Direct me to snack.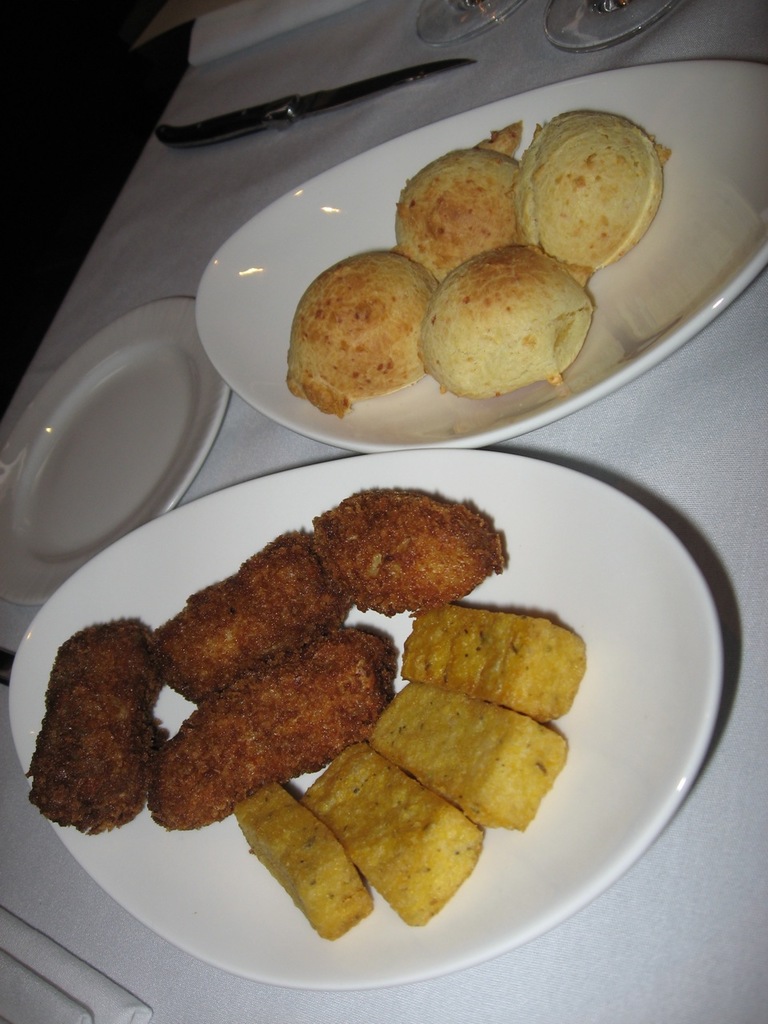
Direction: x1=301, y1=733, x2=484, y2=938.
